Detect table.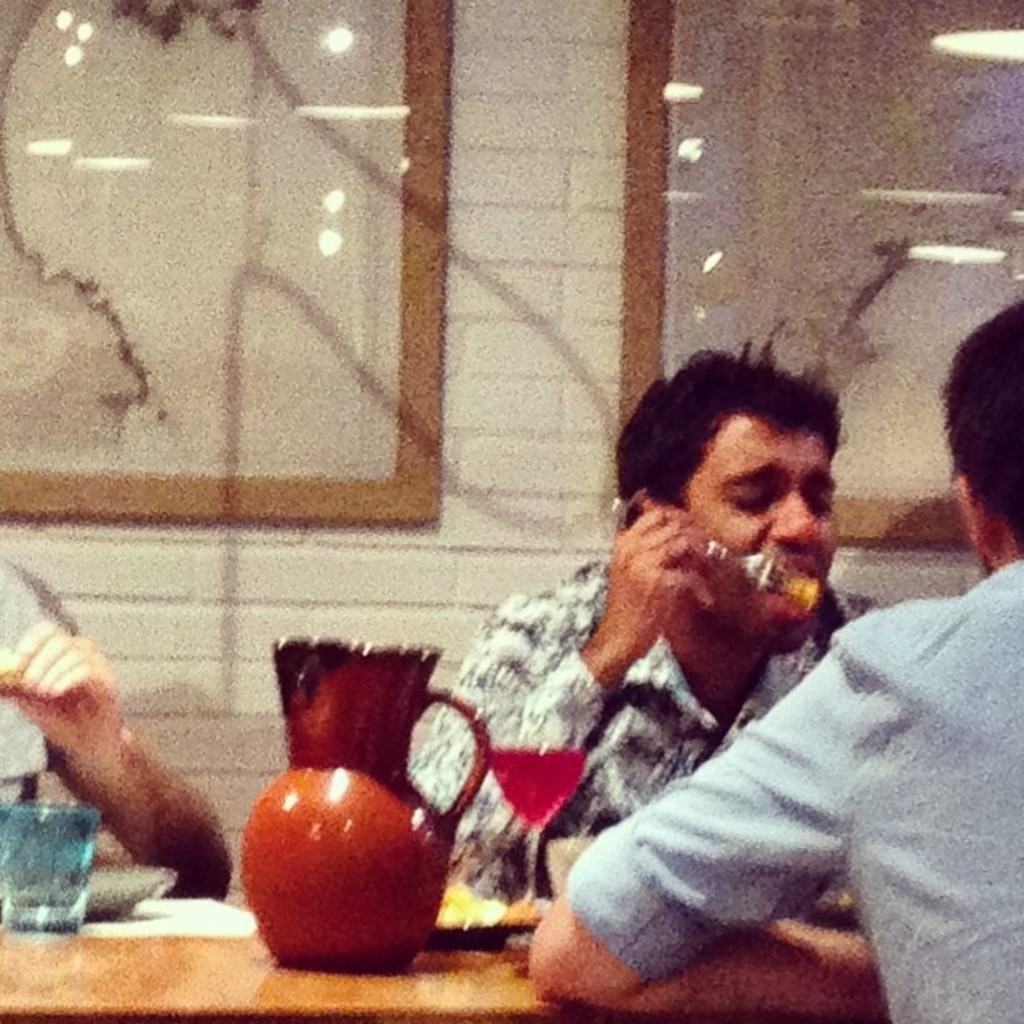
Detected at x1=0 y1=861 x2=904 y2=1022.
